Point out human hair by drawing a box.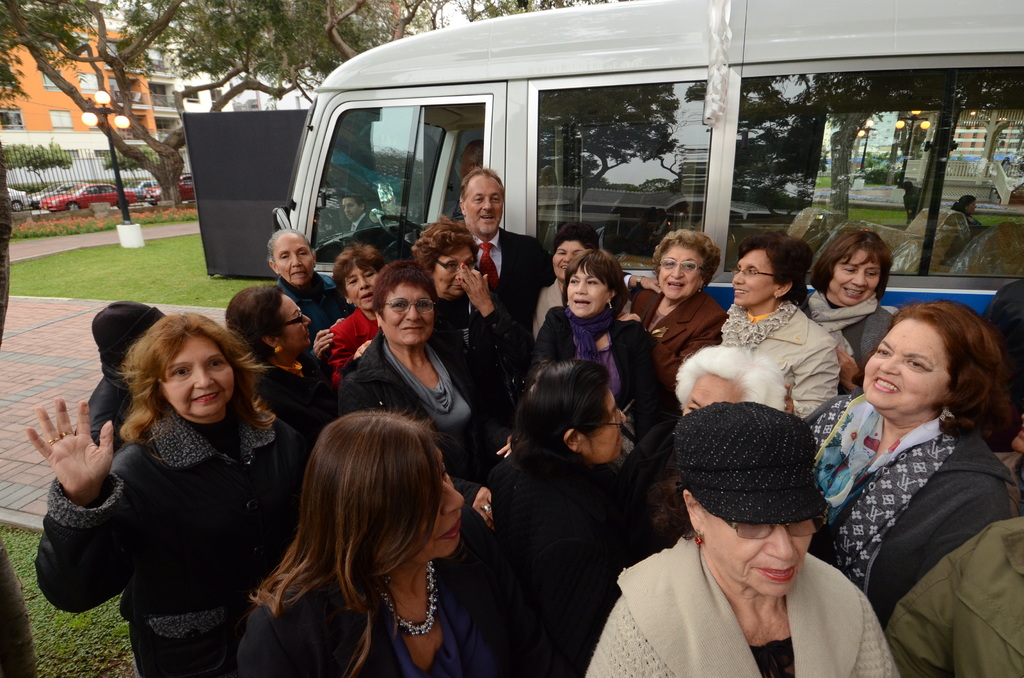
detection(648, 469, 689, 546).
